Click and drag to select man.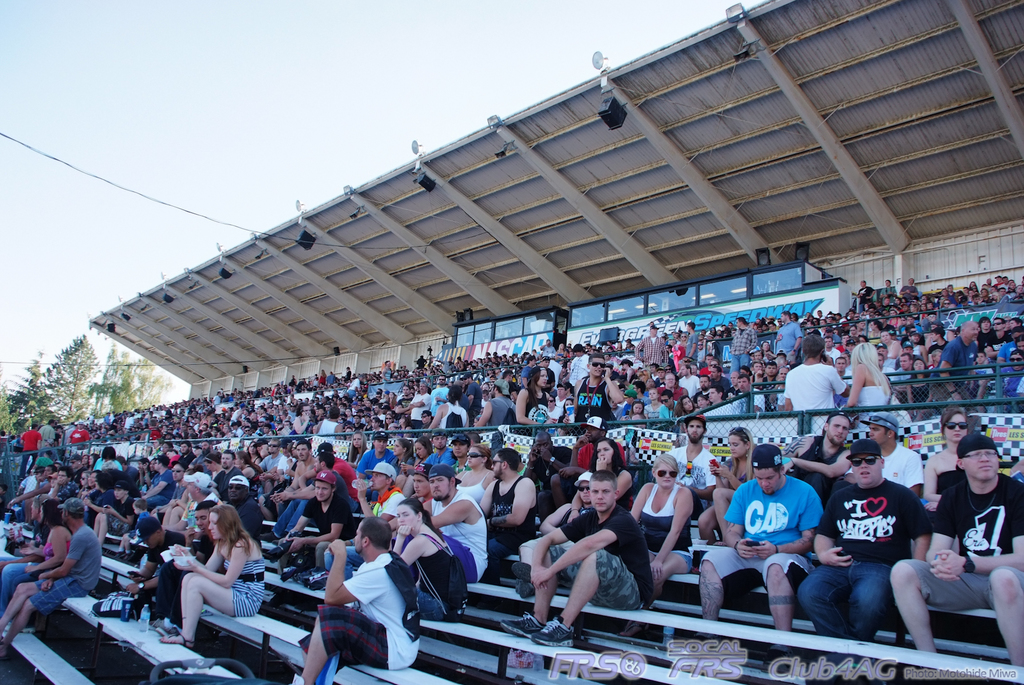
Selection: rect(568, 415, 622, 468).
